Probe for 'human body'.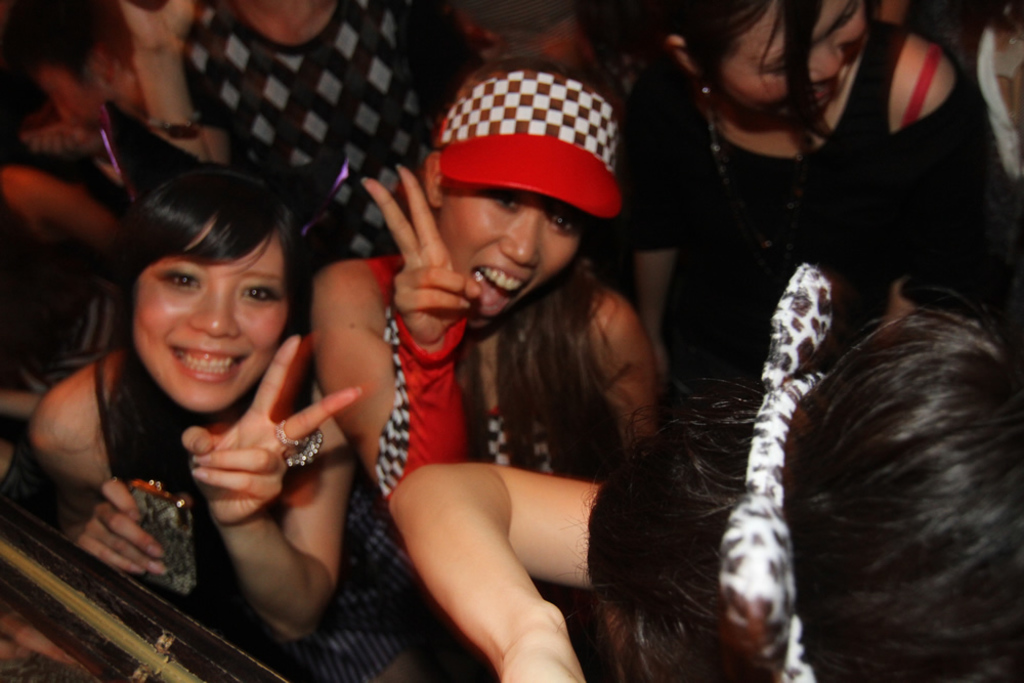
Probe result: select_region(38, 176, 374, 651).
